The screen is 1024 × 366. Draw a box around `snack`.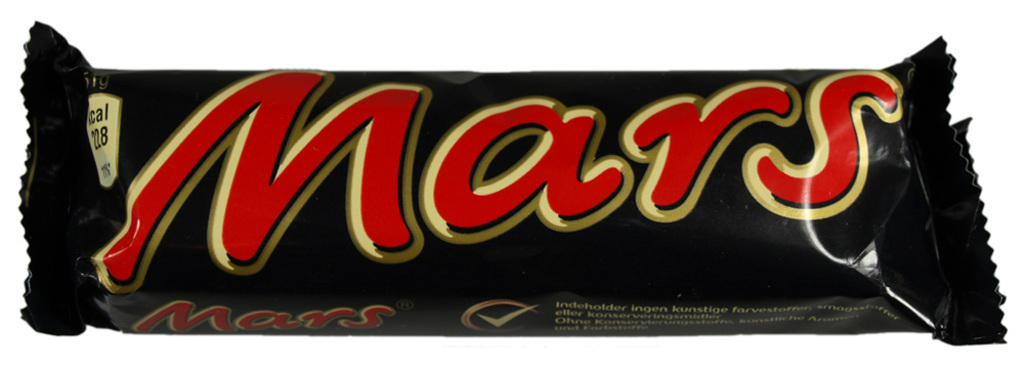
[76,60,968,301].
